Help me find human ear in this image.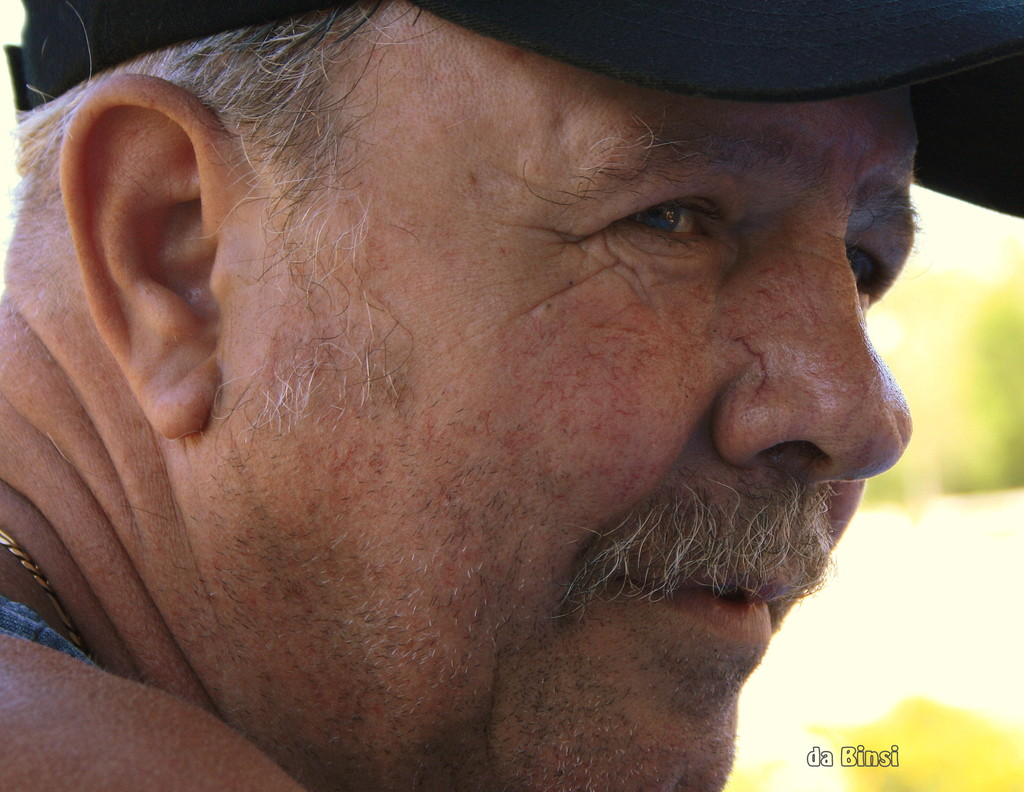
Found it: (left=58, top=77, right=234, bottom=434).
